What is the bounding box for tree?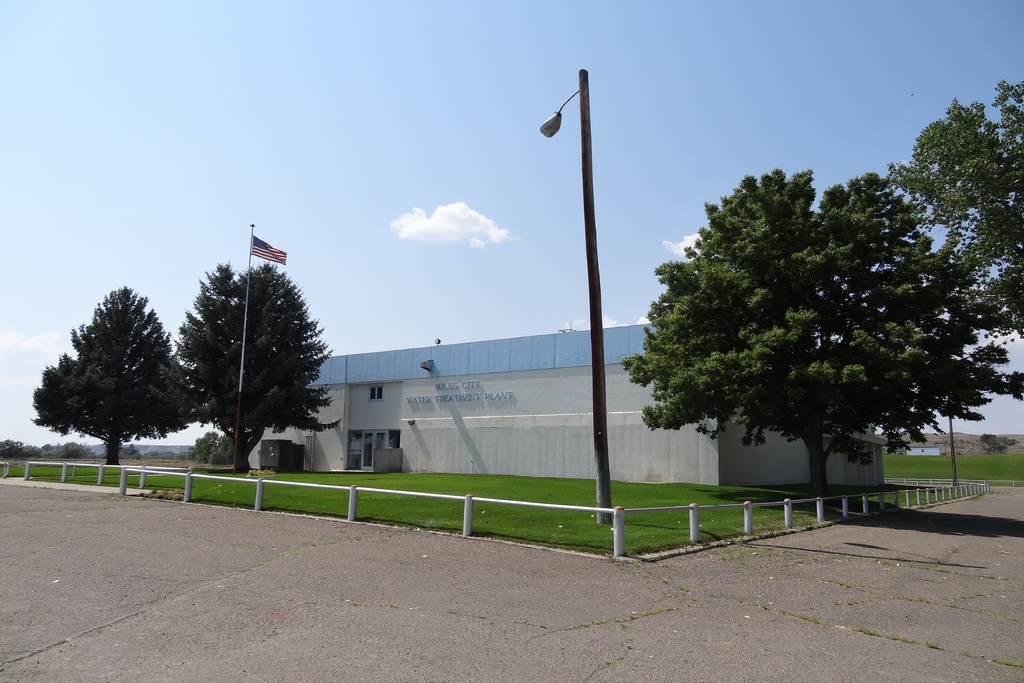
x1=35 y1=286 x2=197 y2=468.
